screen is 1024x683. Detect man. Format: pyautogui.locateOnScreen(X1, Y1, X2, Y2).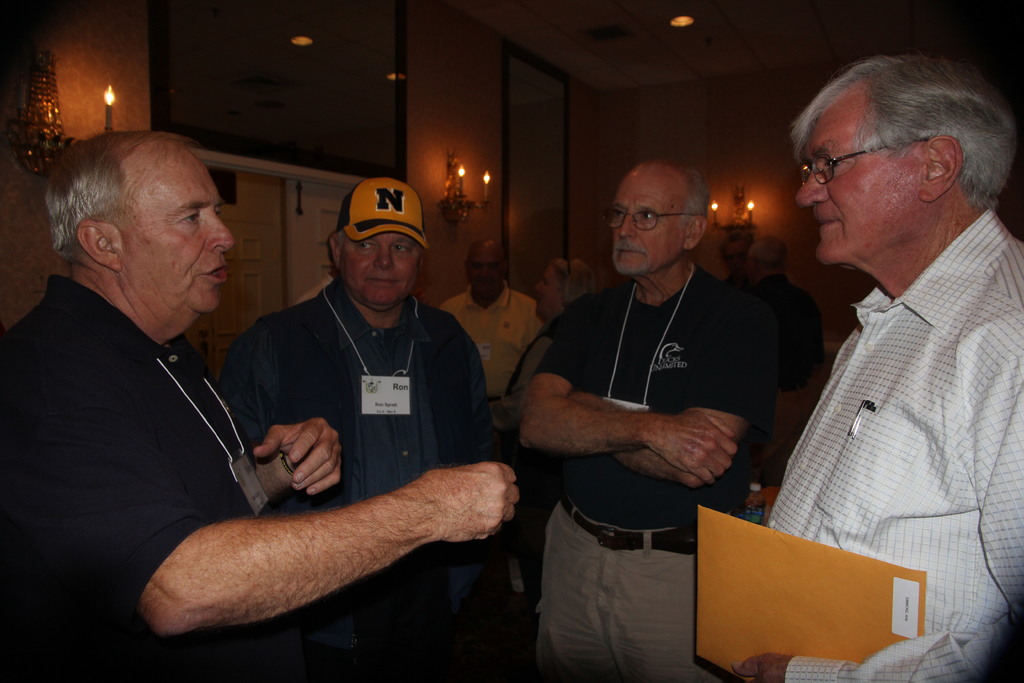
pyautogui.locateOnScreen(0, 131, 518, 682).
